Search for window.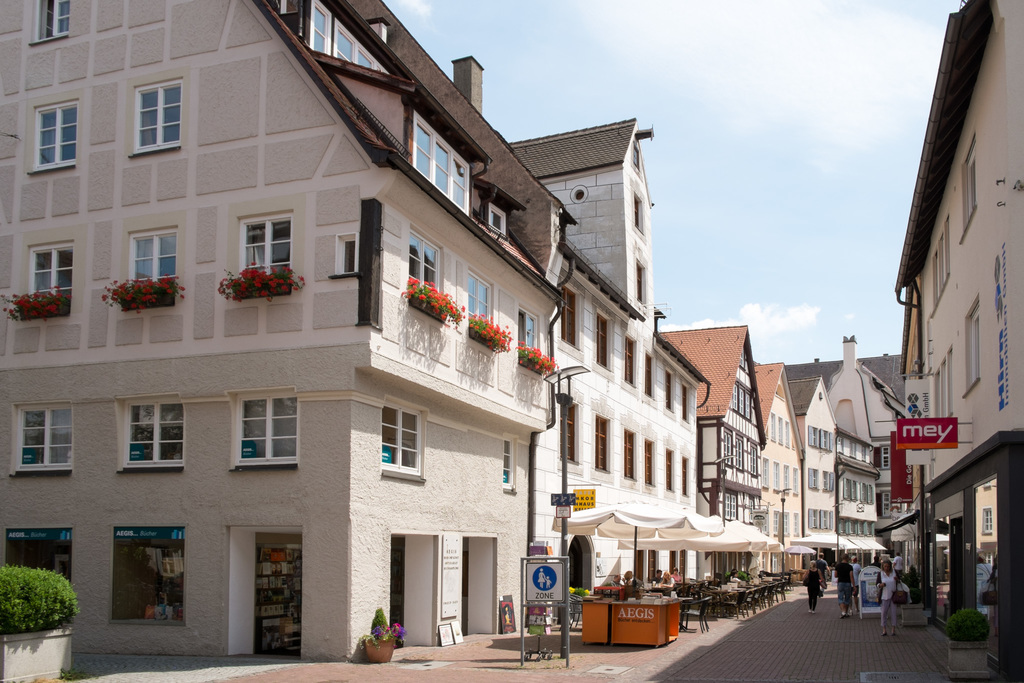
Found at Rect(751, 444, 758, 475).
